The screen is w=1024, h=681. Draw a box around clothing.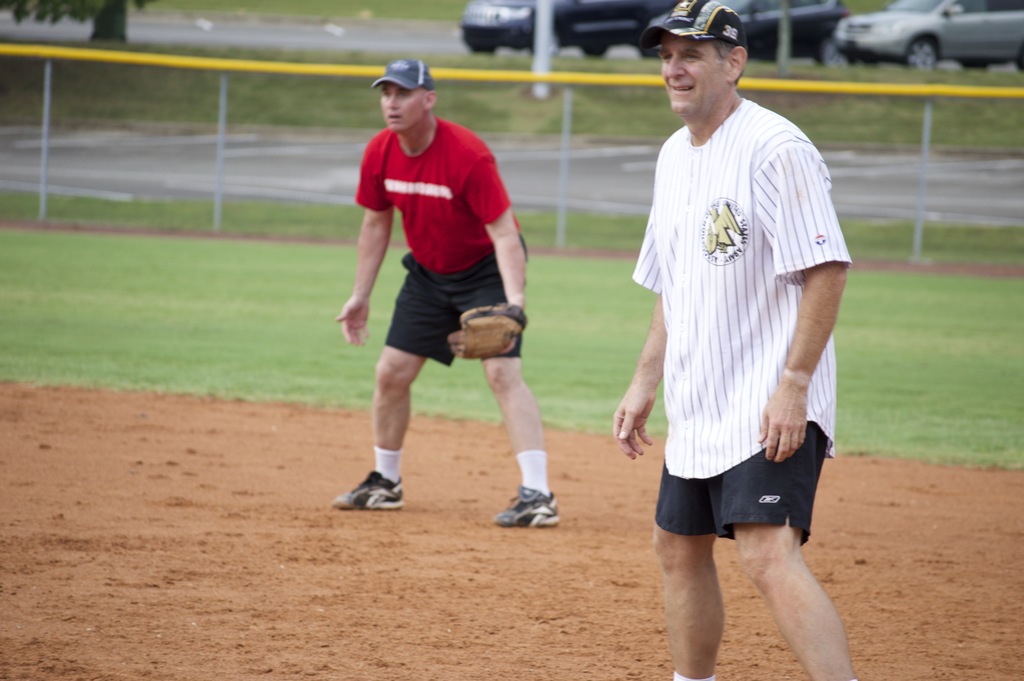
detection(634, 75, 846, 562).
